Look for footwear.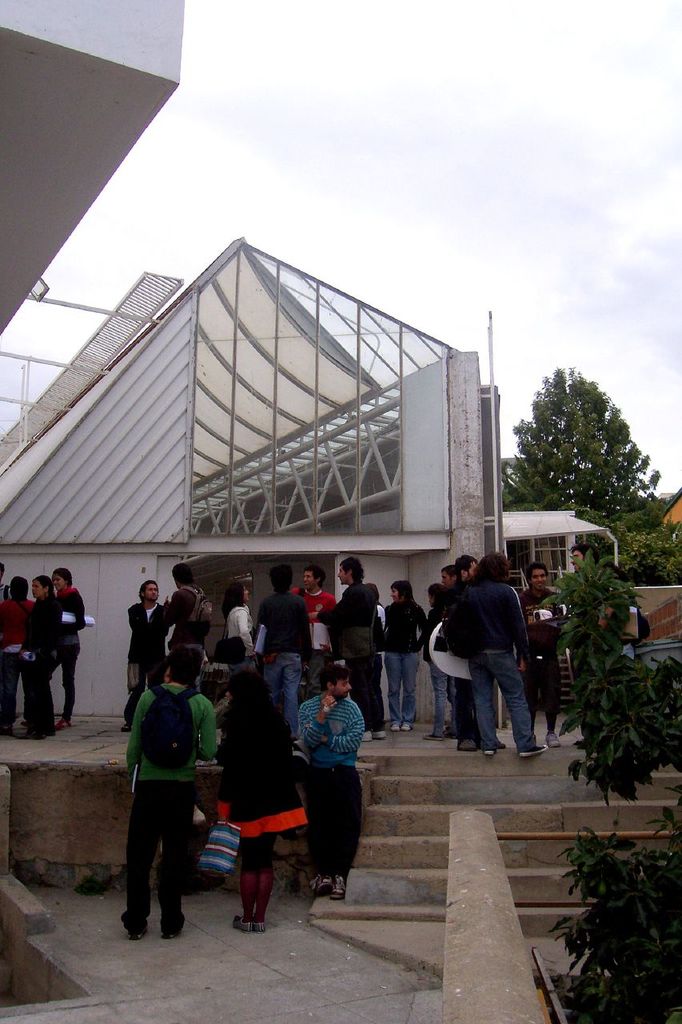
Found: [x1=423, y1=732, x2=441, y2=739].
